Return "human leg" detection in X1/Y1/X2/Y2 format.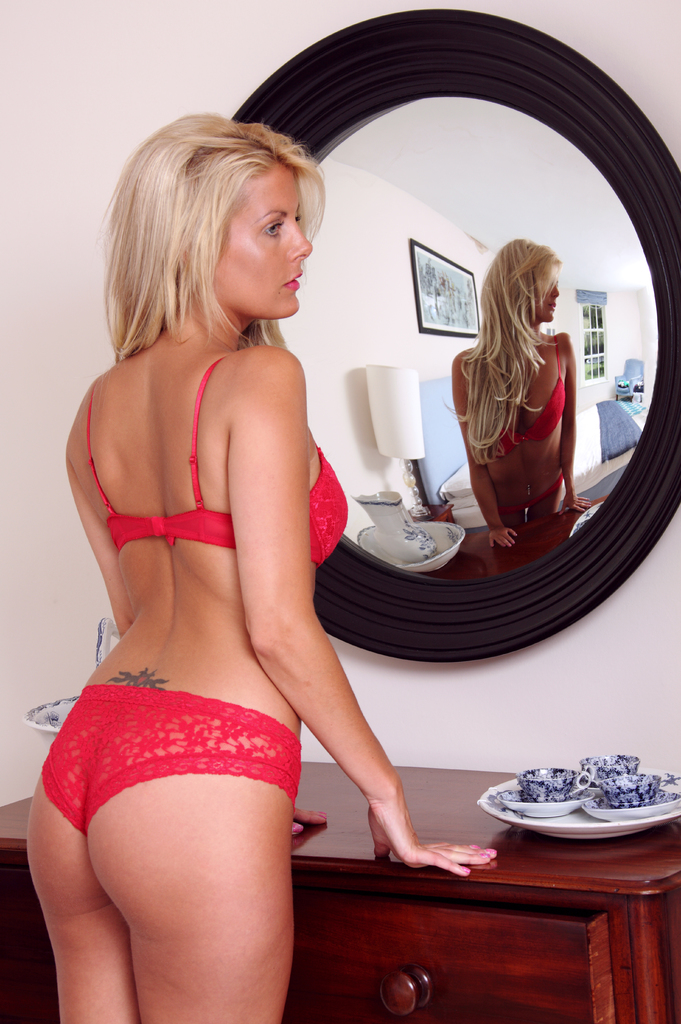
22/690/293/1023.
